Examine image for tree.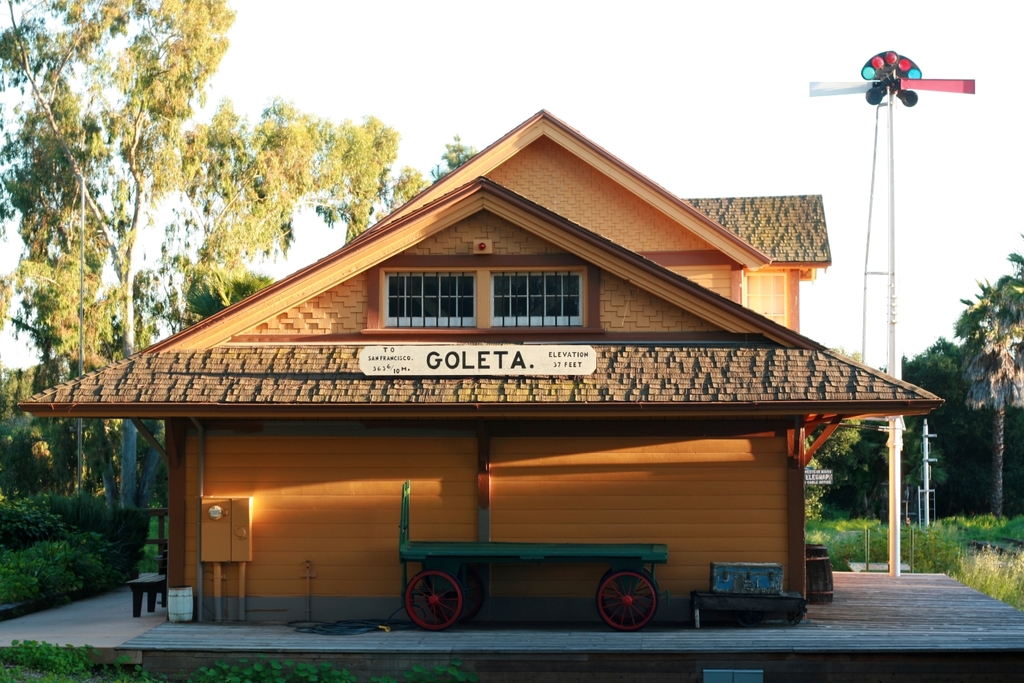
Examination result: bbox(254, 102, 482, 256).
